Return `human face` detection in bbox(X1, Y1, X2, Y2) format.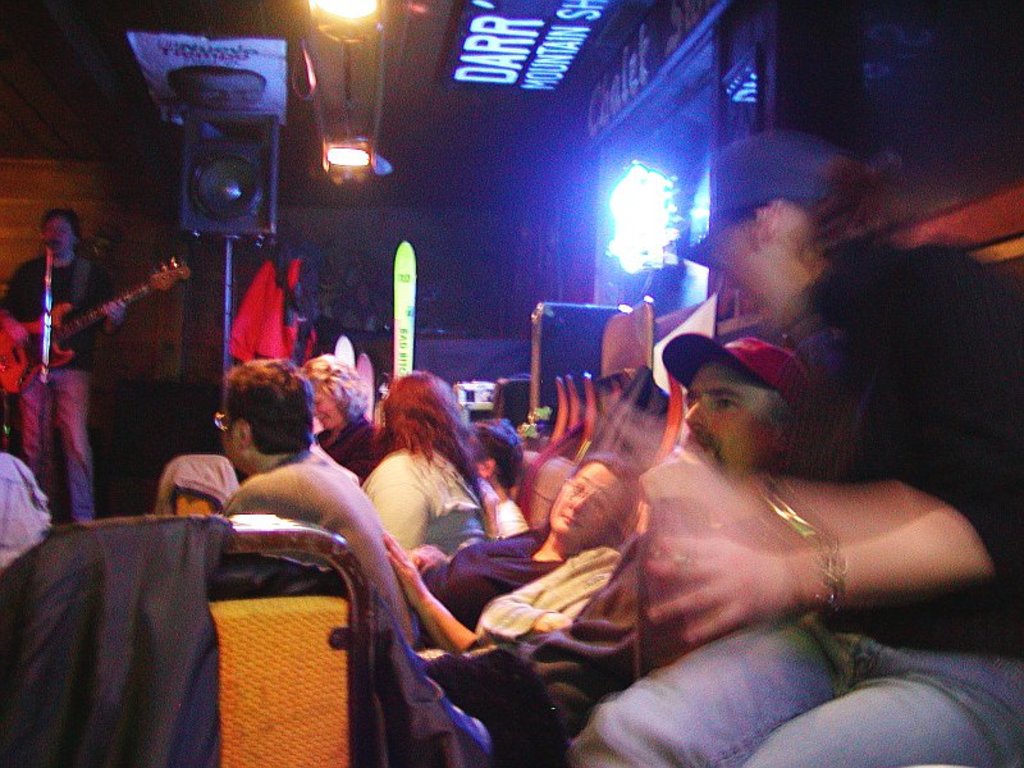
bbox(44, 215, 74, 253).
